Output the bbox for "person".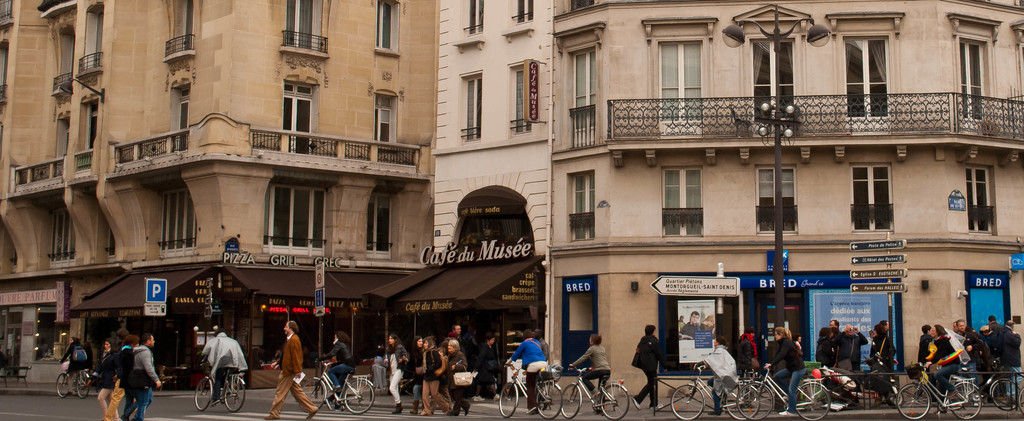
bbox(318, 339, 357, 392).
